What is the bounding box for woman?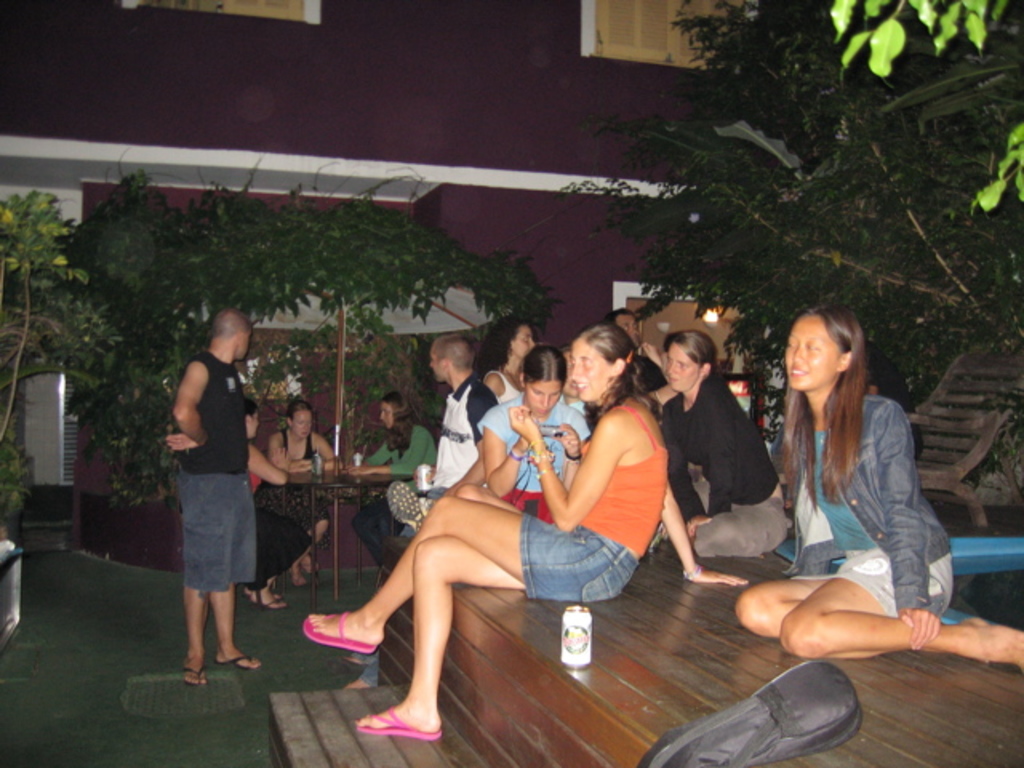
[656,333,800,558].
